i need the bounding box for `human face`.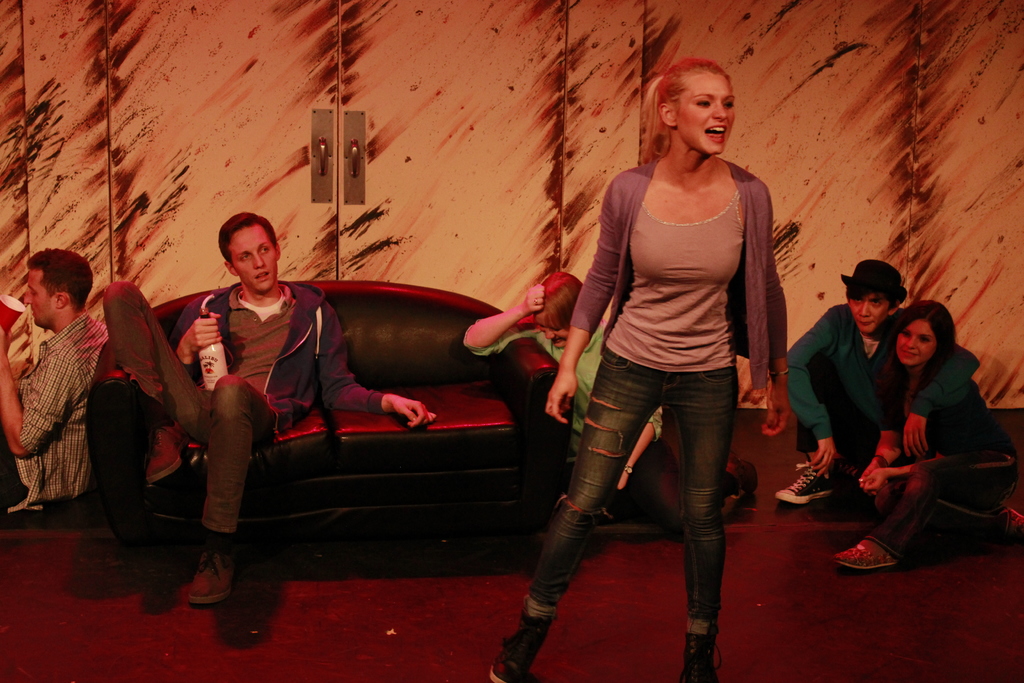
Here it is: pyautogui.locateOnScreen(895, 320, 934, 365).
